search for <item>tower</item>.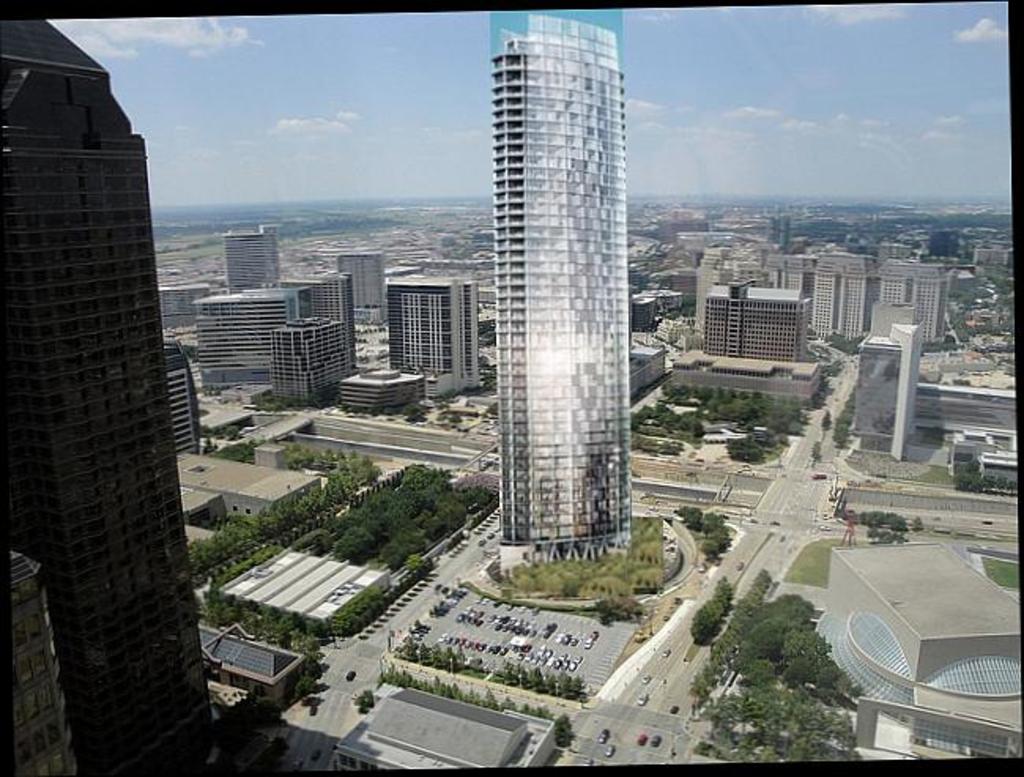
Found at [889,322,926,459].
